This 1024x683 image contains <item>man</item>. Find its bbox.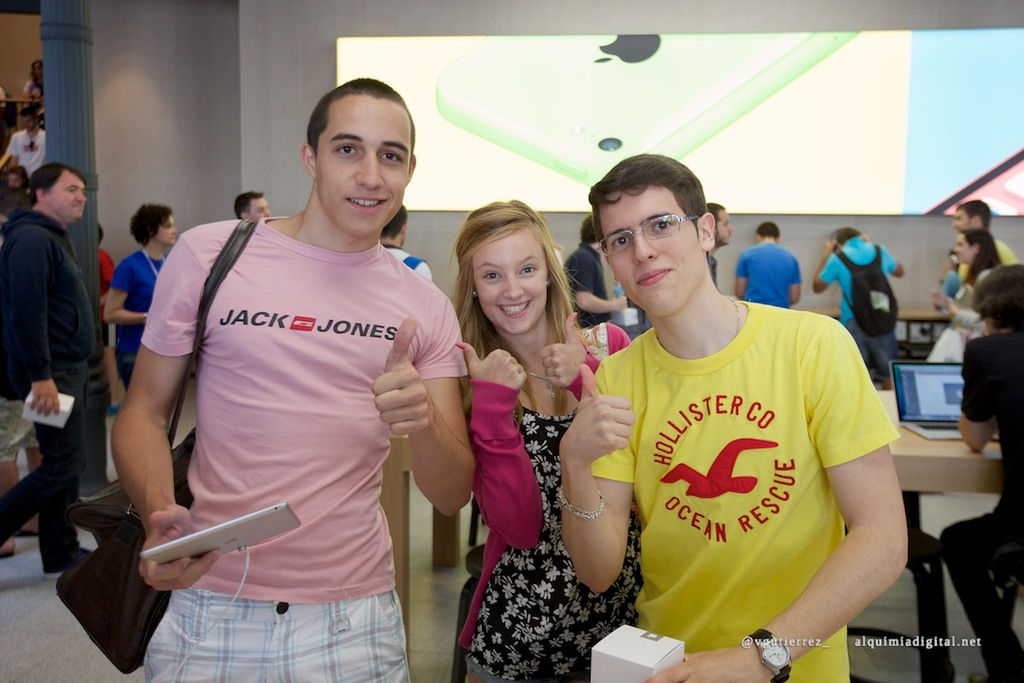
{"left": 956, "top": 196, "right": 1023, "bottom": 285}.
